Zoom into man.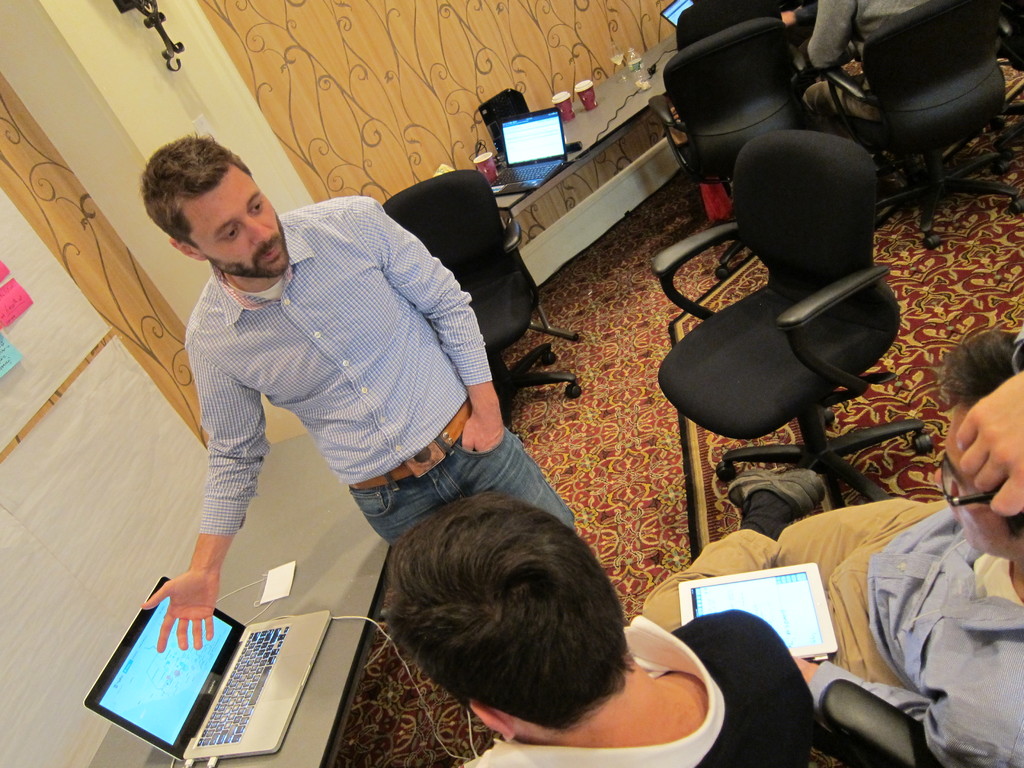
Zoom target: [x1=380, y1=483, x2=820, y2=767].
